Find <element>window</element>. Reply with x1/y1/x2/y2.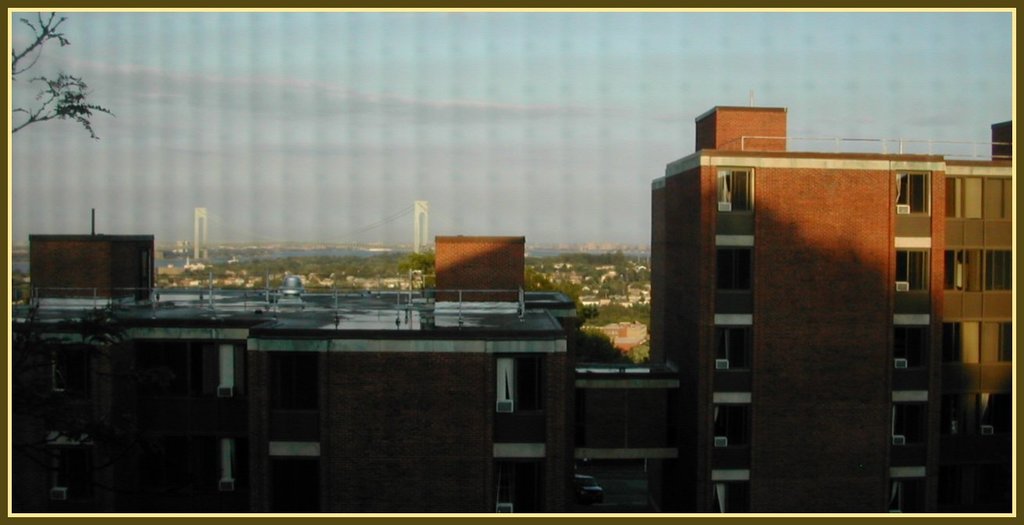
267/440/320/516.
